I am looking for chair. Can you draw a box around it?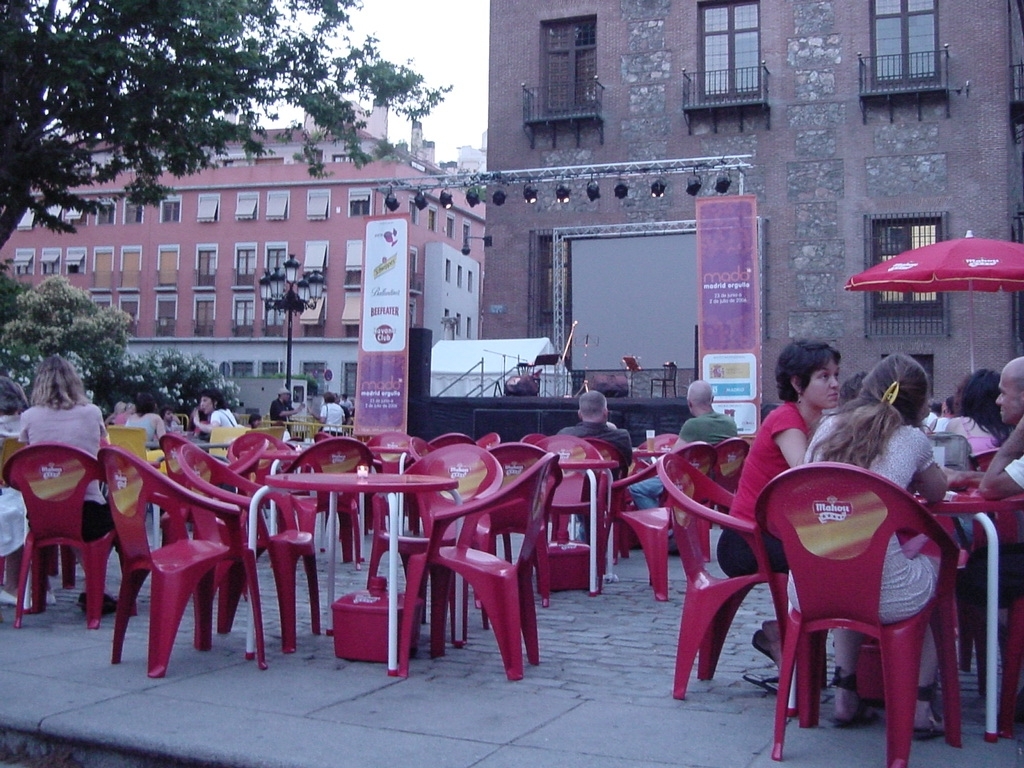
Sure, the bounding box is locate(657, 448, 829, 697).
